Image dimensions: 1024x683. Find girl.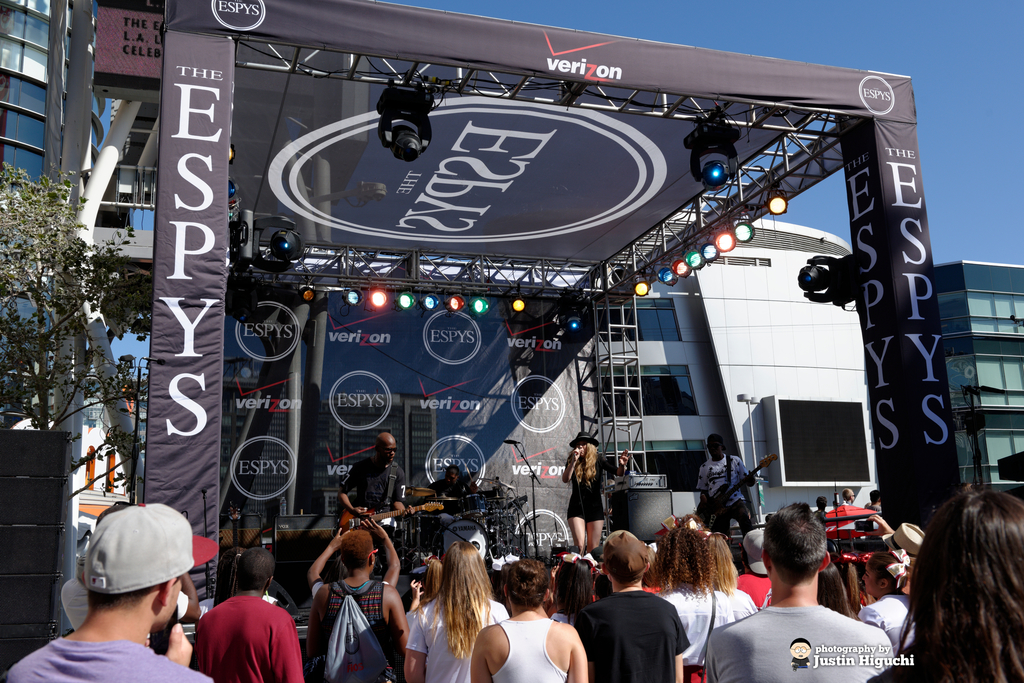
box=[563, 434, 628, 550].
